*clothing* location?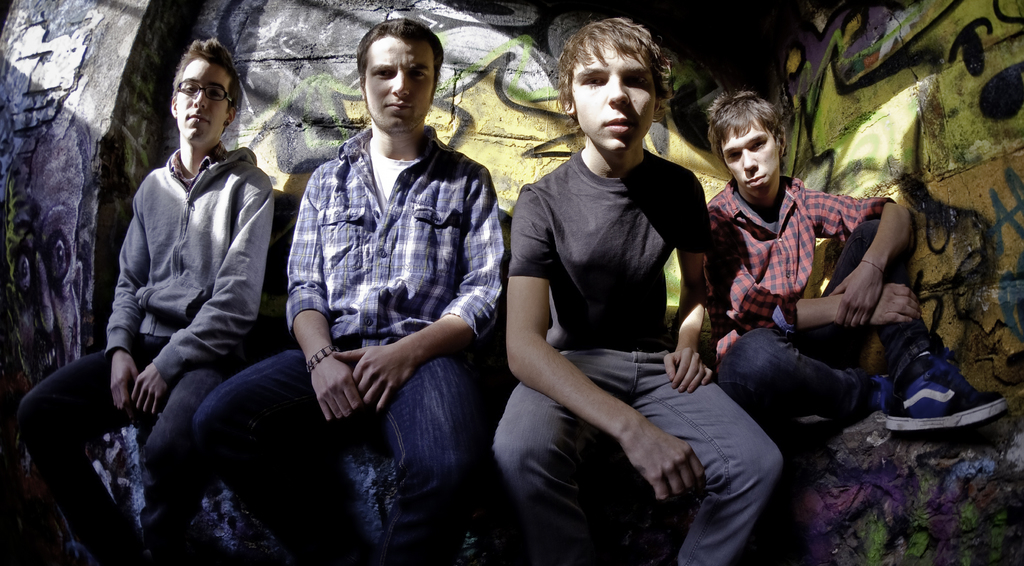
region(193, 124, 503, 565)
